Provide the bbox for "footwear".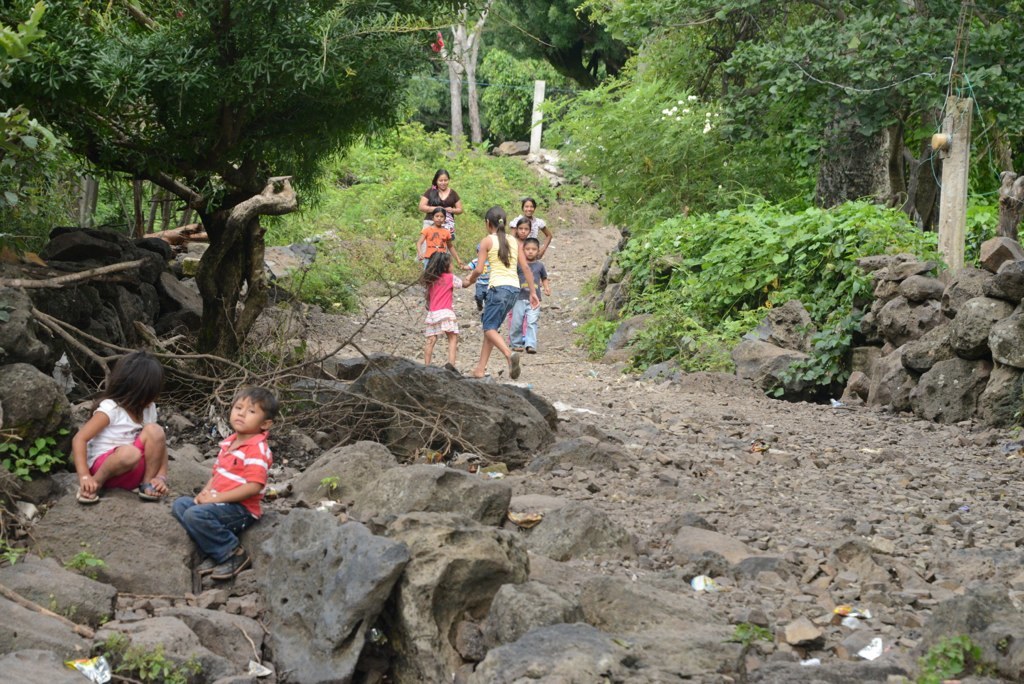
[x1=76, y1=488, x2=100, y2=504].
